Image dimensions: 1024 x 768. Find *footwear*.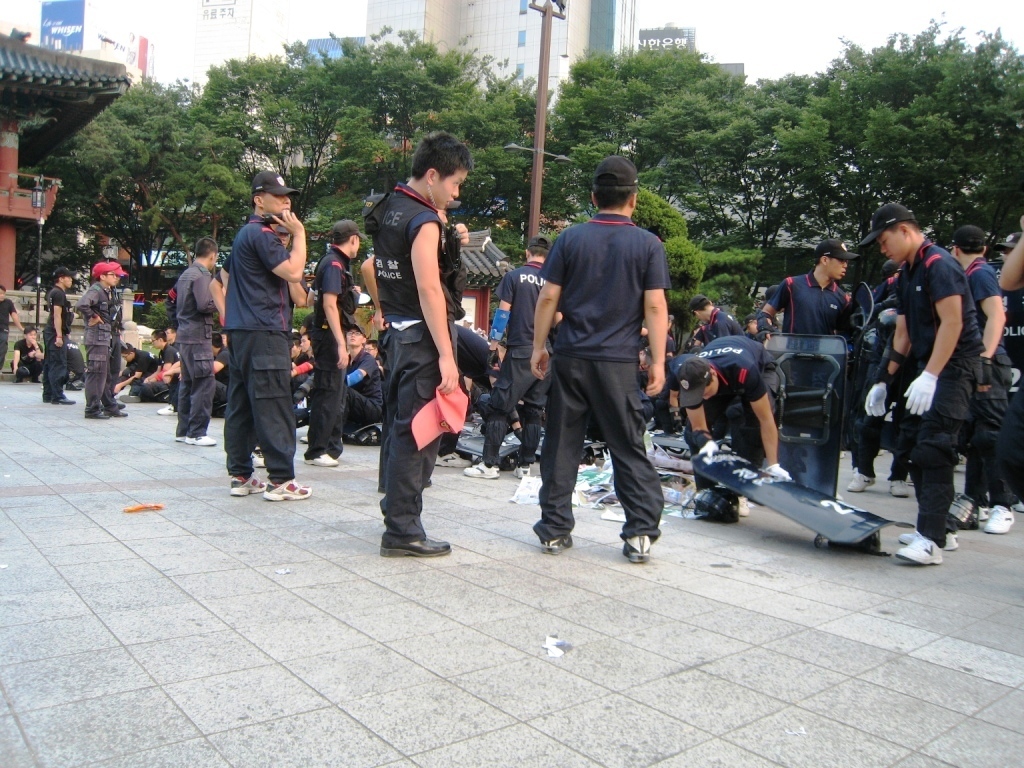
left=106, top=409, right=129, bottom=420.
